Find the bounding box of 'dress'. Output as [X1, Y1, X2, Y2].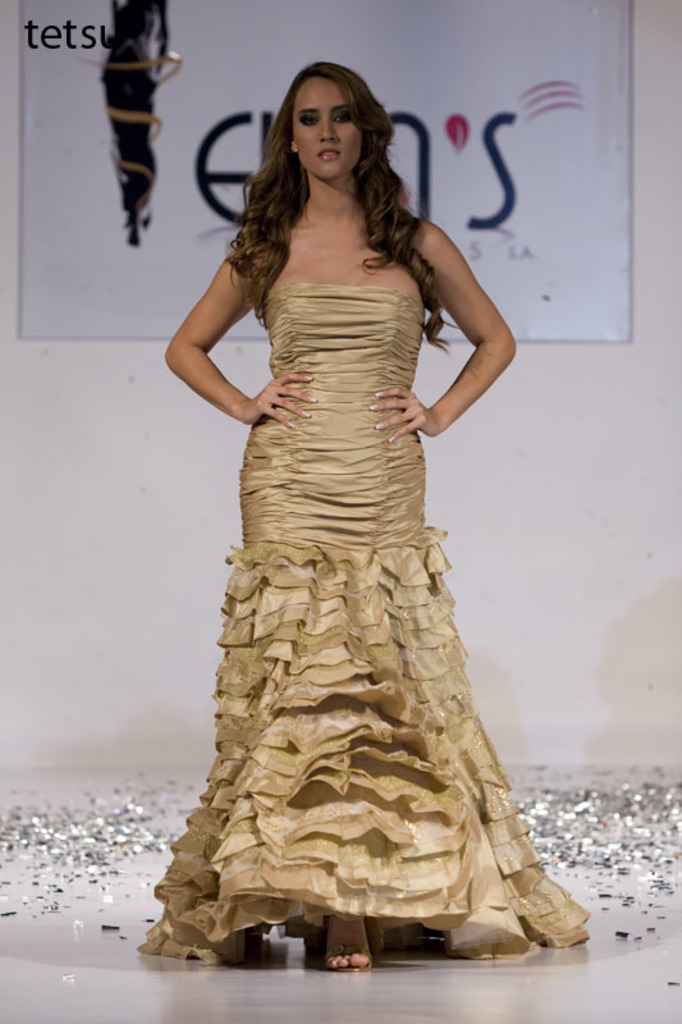
[136, 284, 590, 964].
